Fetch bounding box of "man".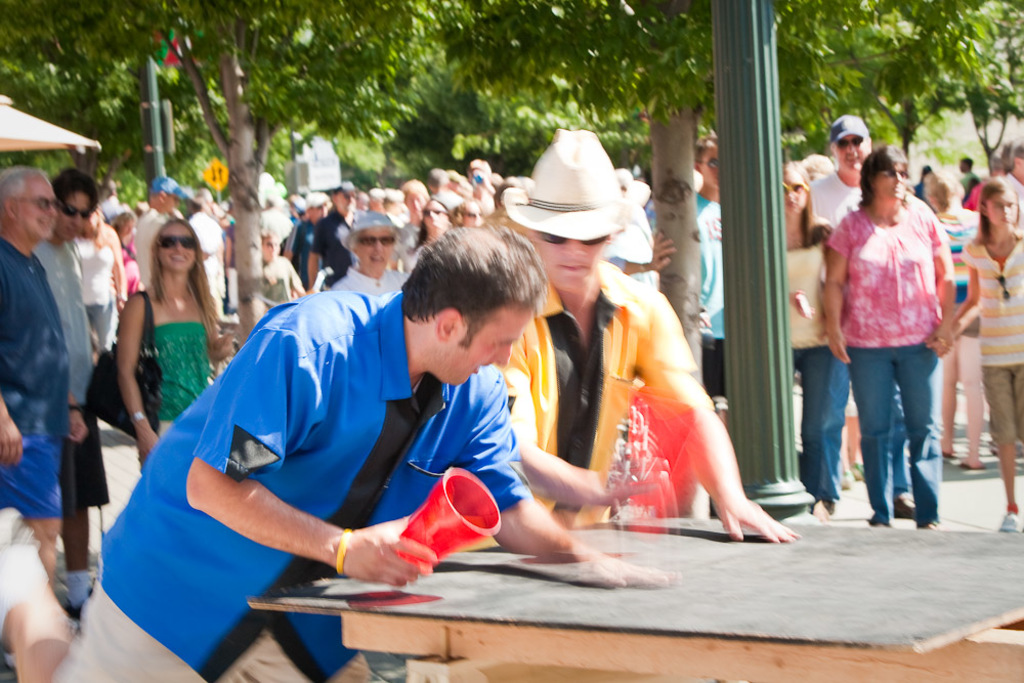
Bbox: bbox(132, 176, 178, 288).
